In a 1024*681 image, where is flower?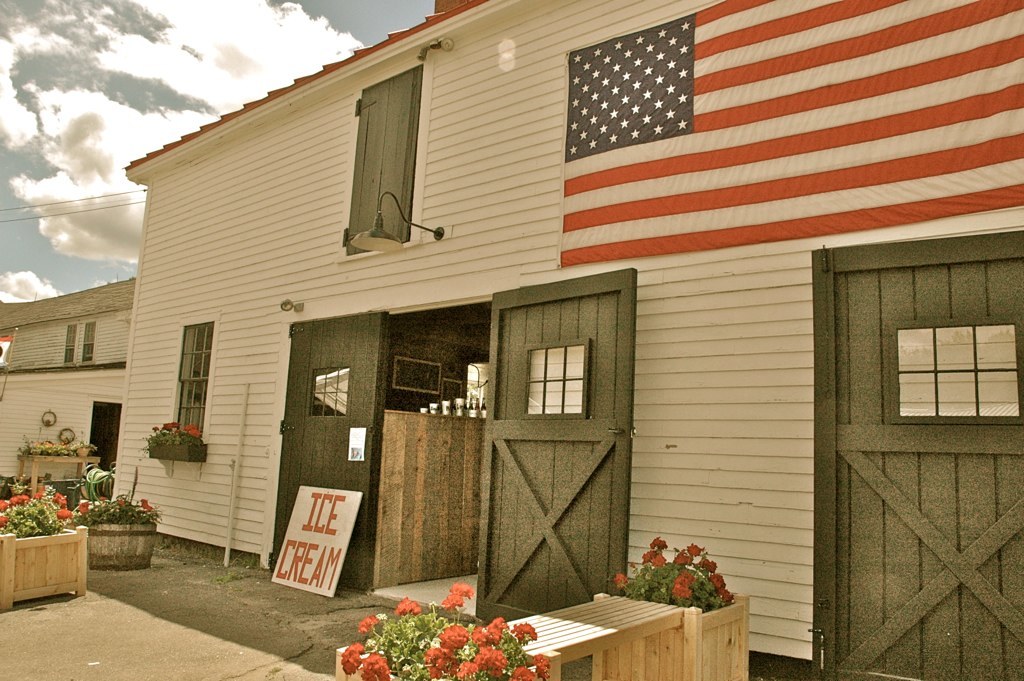
bbox(83, 500, 91, 513).
